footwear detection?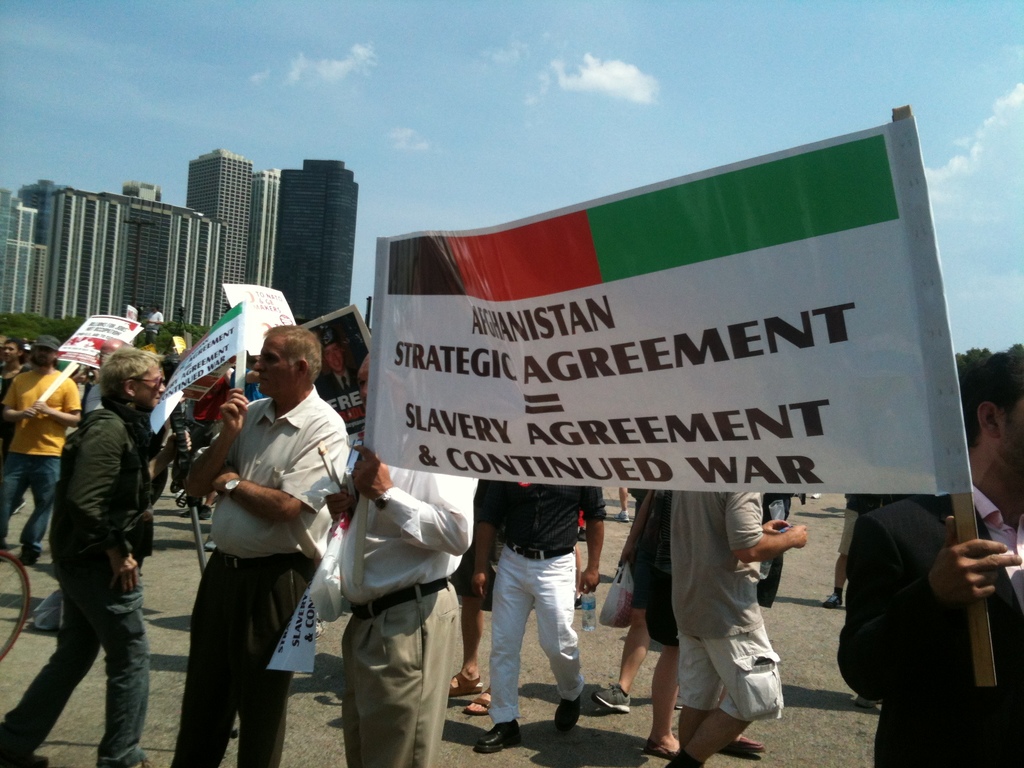
bbox(465, 680, 493, 721)
